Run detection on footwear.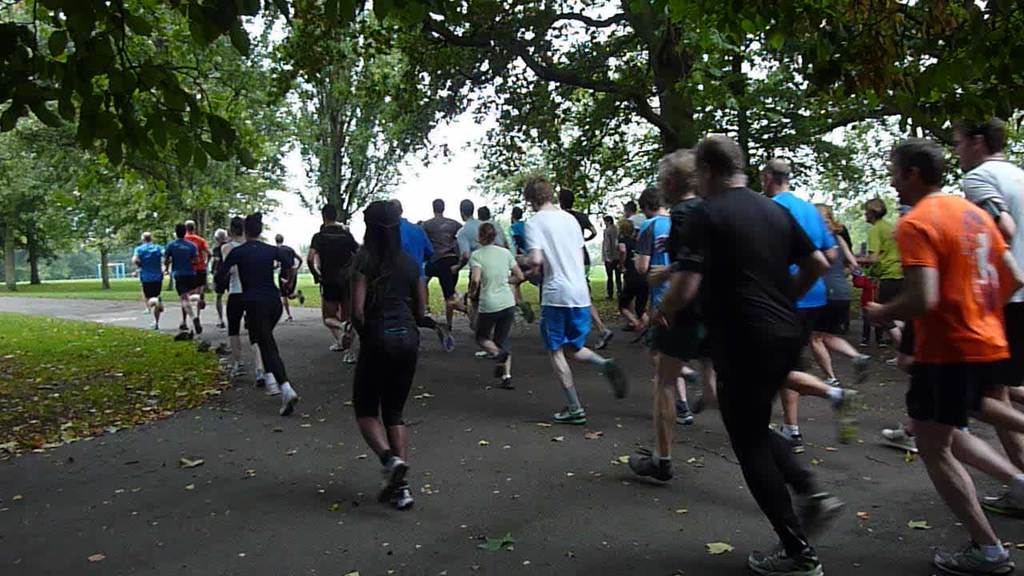
Result: left=877, top=425, right=927, bottom=449.
